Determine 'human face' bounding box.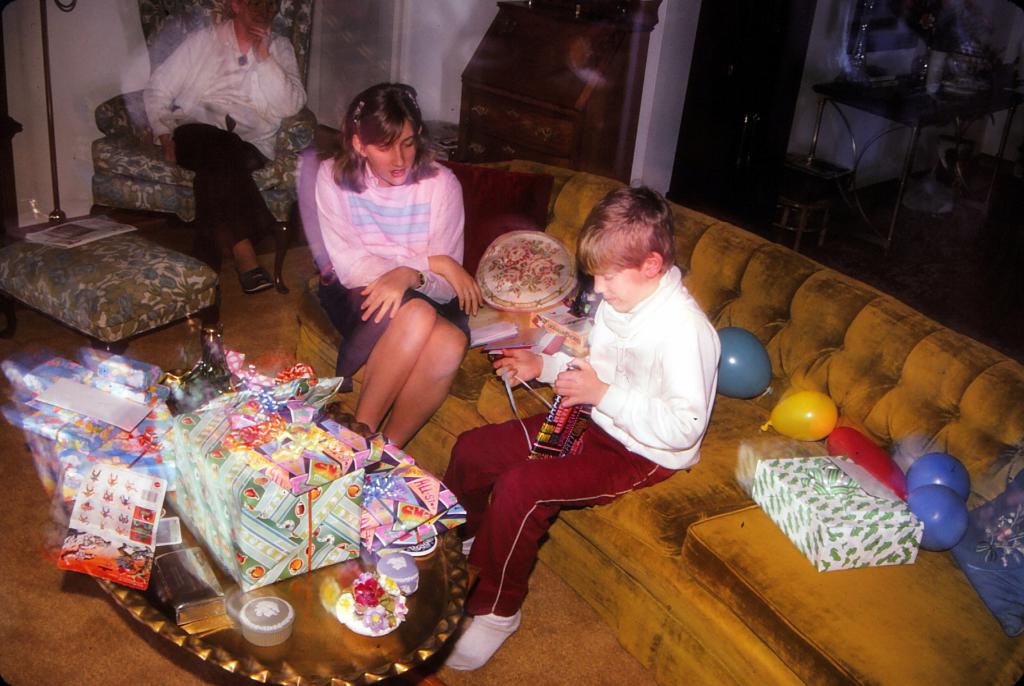
Determined: box(365, 120, 417, 185).
